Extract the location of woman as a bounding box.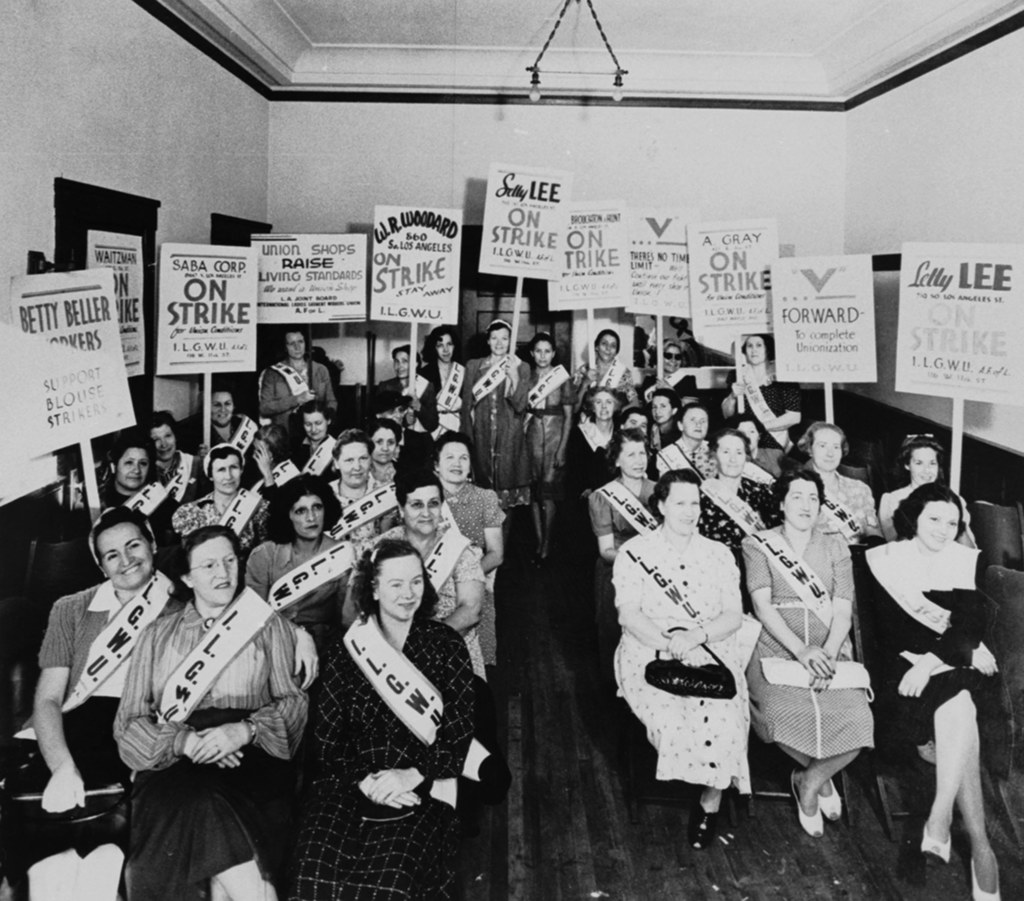
bbox(861, 482, 1001, 900).
